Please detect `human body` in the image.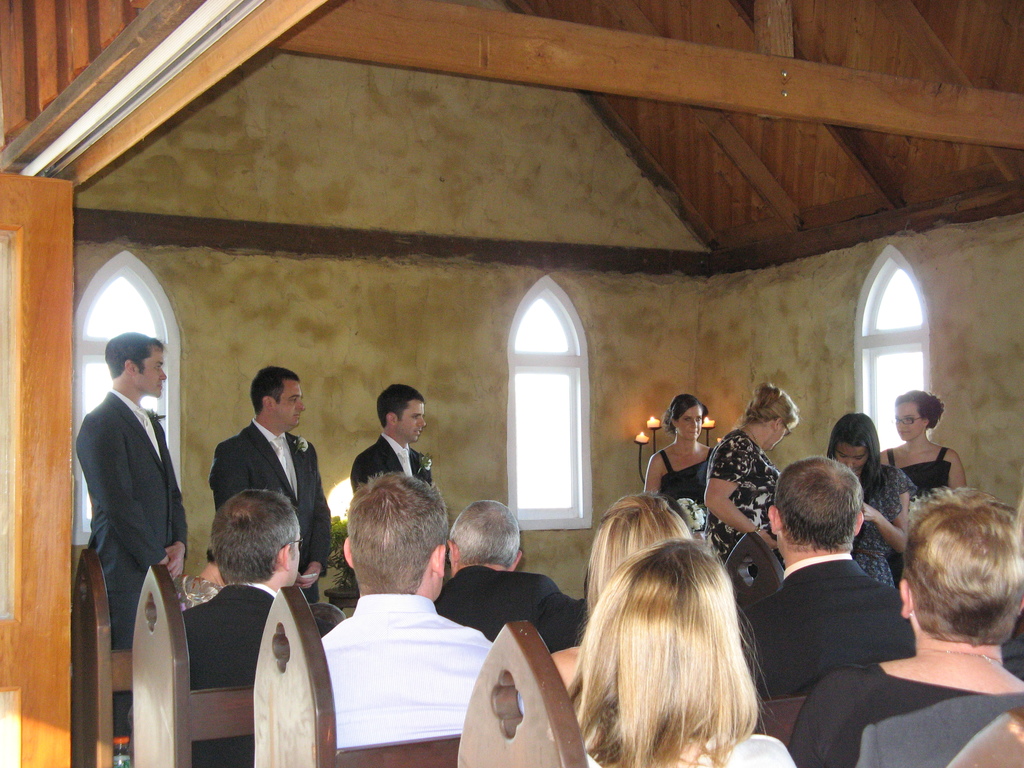
637:394:721:561.
